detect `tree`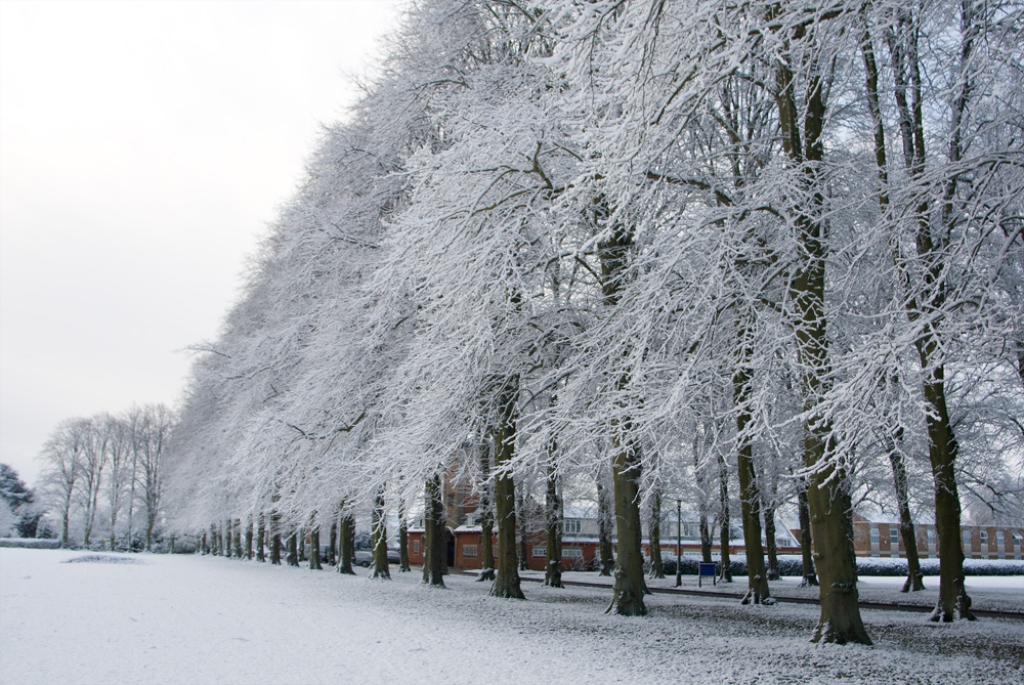
crop(146, 359, 233, 550)
